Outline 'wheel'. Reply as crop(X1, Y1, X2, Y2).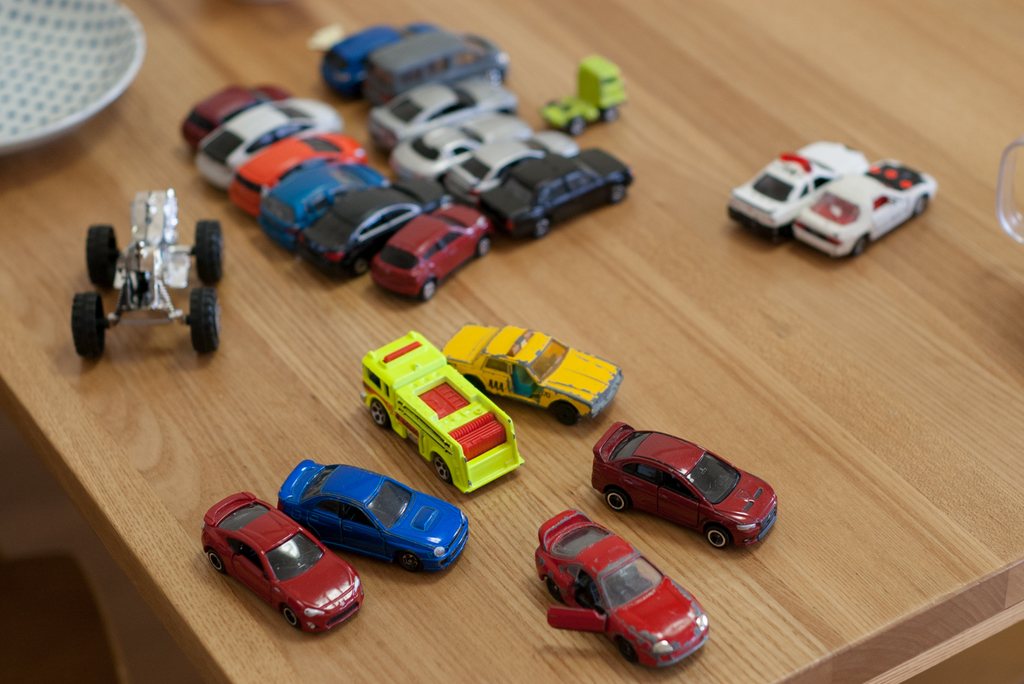
crop(856, 238, 865, 253).
